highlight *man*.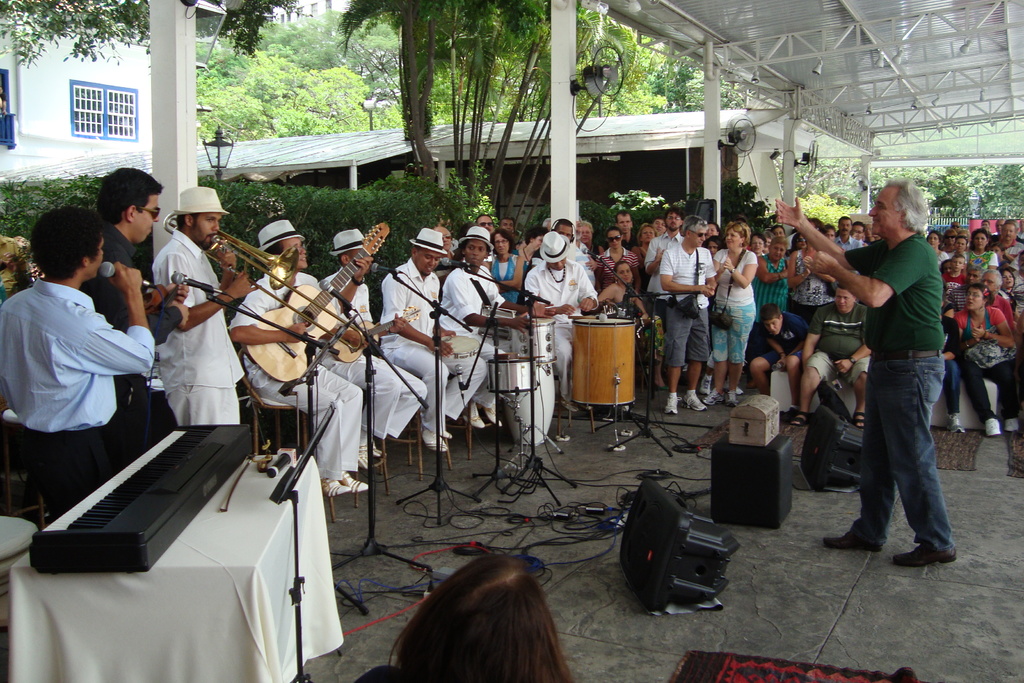
Highlighted region: rect(643, 208, 682, 368).
